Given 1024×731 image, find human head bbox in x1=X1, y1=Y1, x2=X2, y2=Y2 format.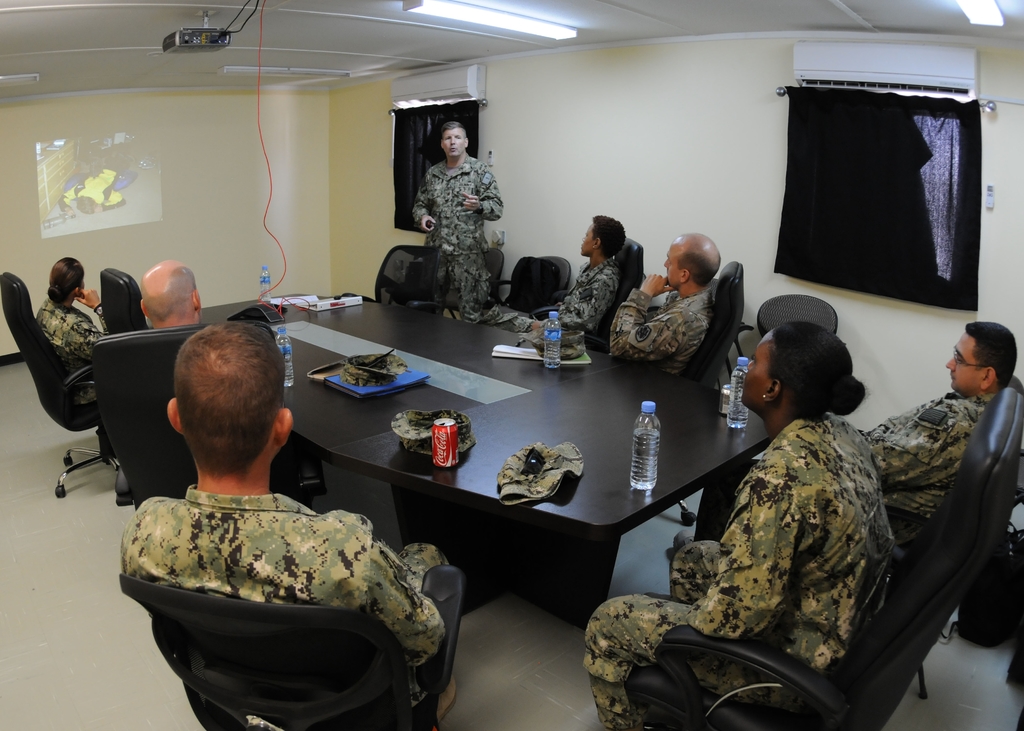
x1=945, y1=323, x2=1015, y2=399.
